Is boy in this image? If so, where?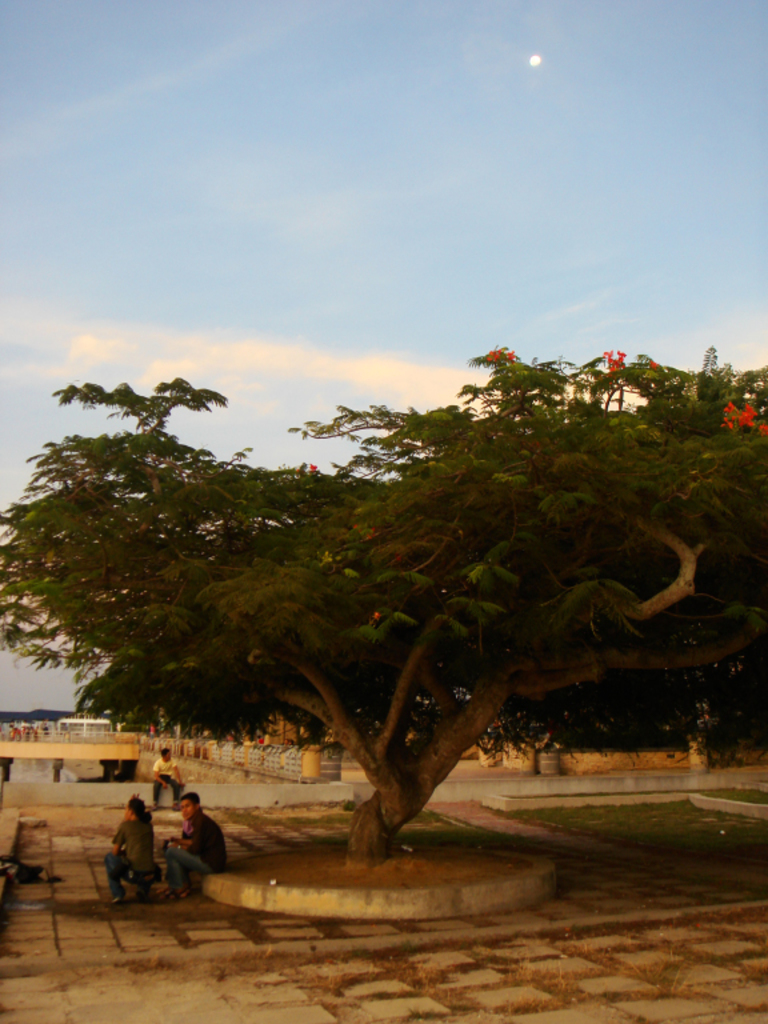
Yes, at l=161, t=791, r=225, b=899.
